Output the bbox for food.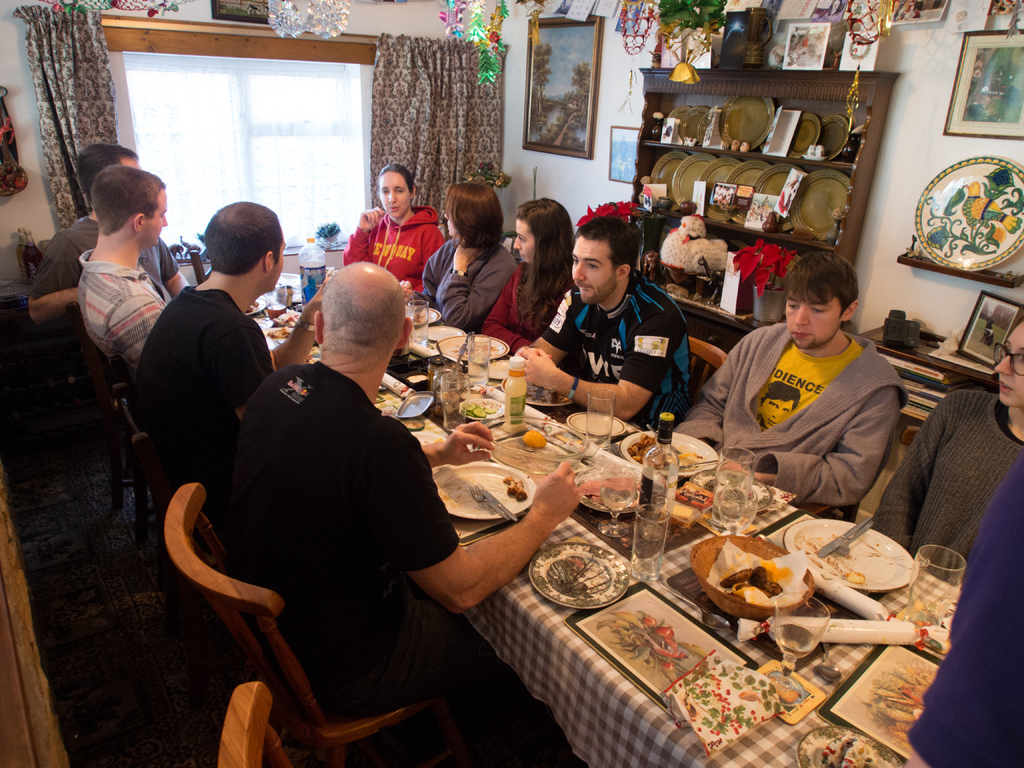
rect(259, 324, 295, 340).
